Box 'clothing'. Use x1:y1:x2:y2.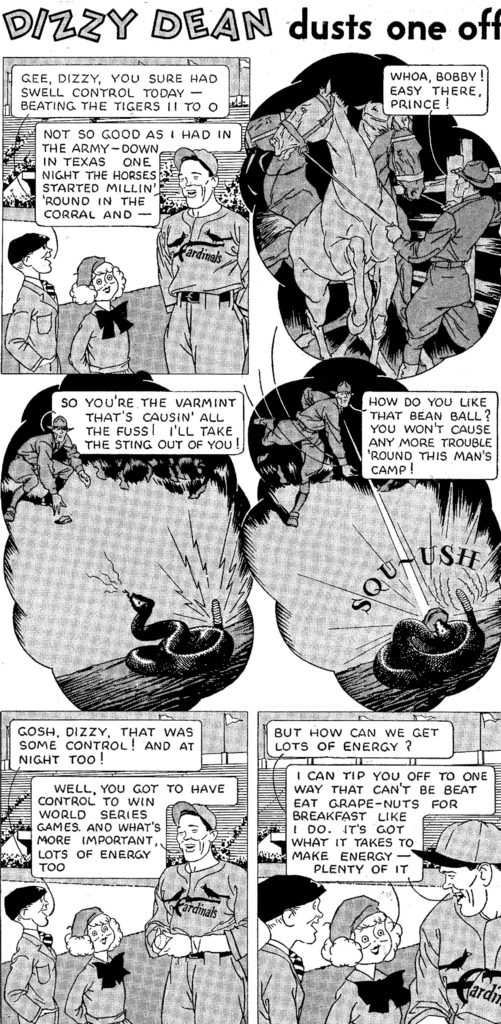
390:193:500:364.
